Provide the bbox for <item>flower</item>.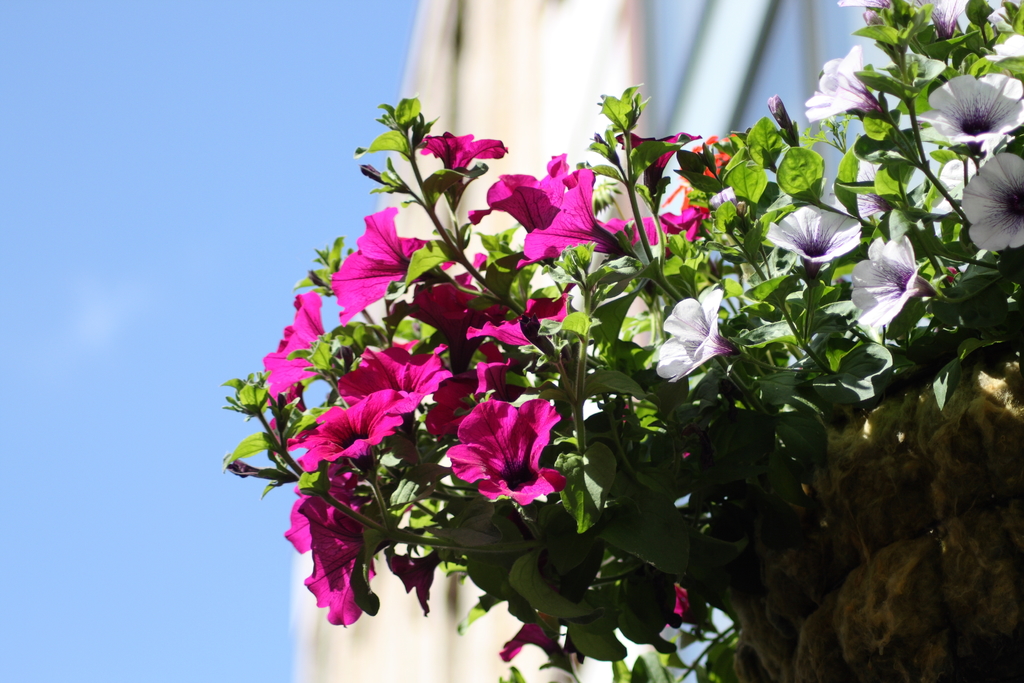
l=842, t=0, r=899, b=24.
